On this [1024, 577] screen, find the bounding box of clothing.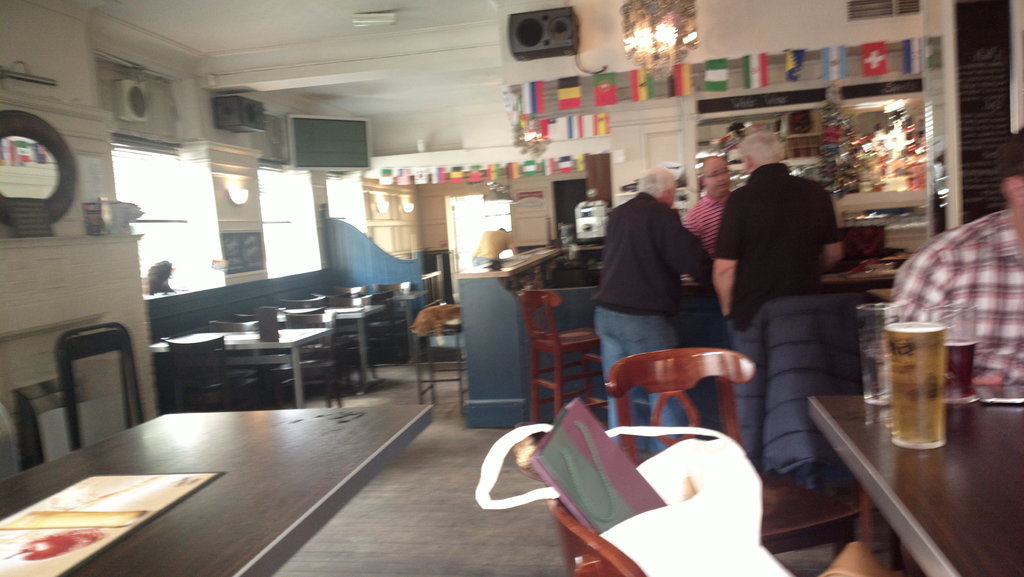
Bounding box: Rect(711, 132, 851, 323).
